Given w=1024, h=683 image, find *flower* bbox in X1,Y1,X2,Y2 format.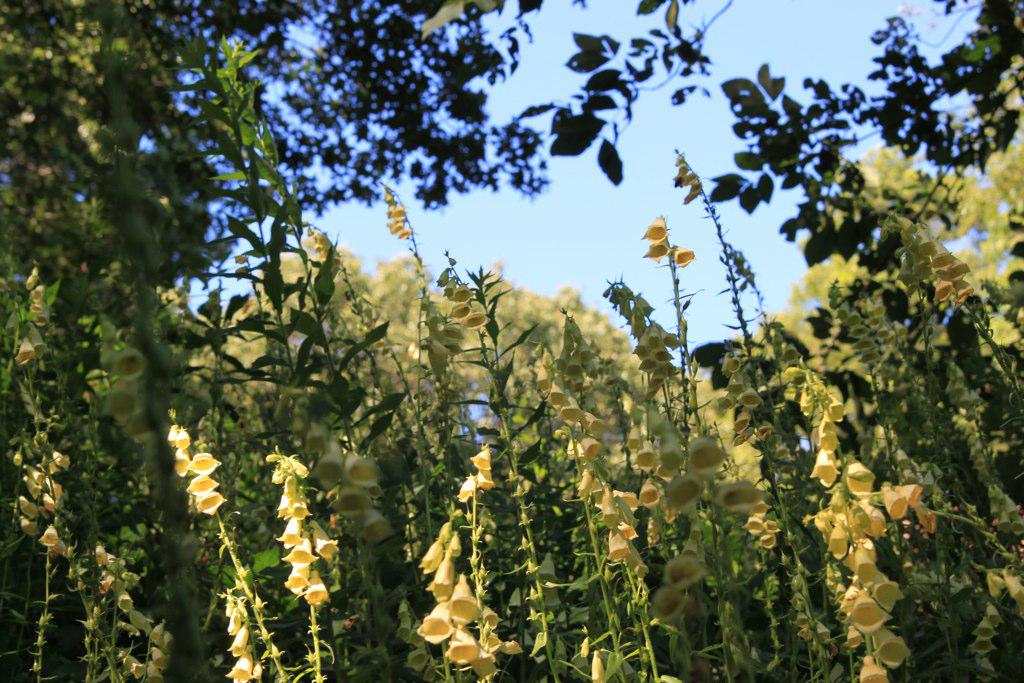
418,538,445,575.
